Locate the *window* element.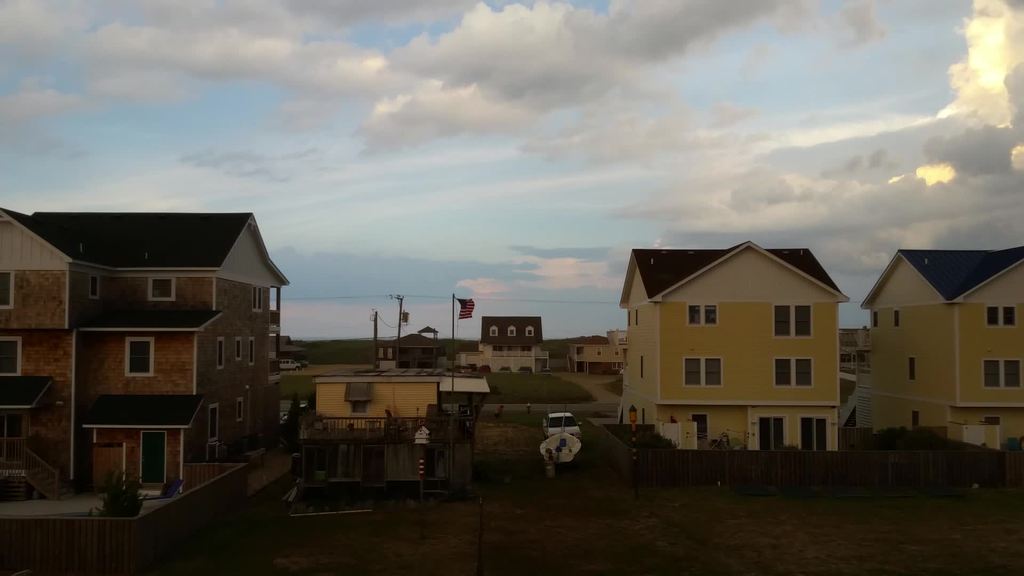
Element bbox: (989,358,996,387).
